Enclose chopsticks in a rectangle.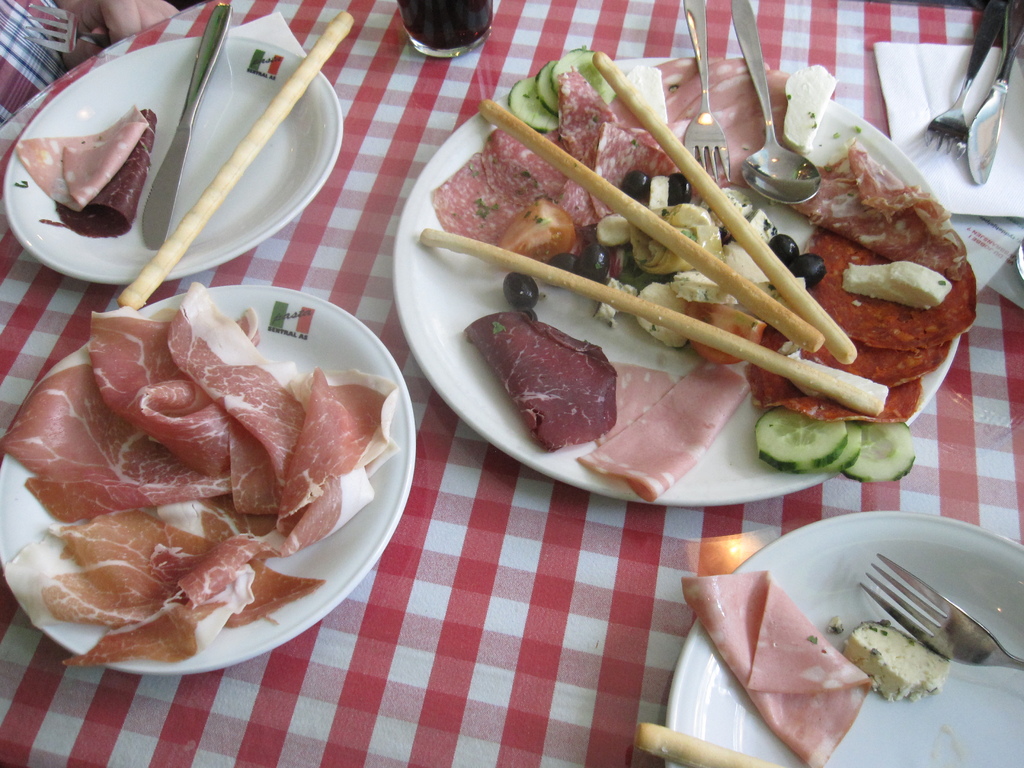
103, 32, 348, 287.
